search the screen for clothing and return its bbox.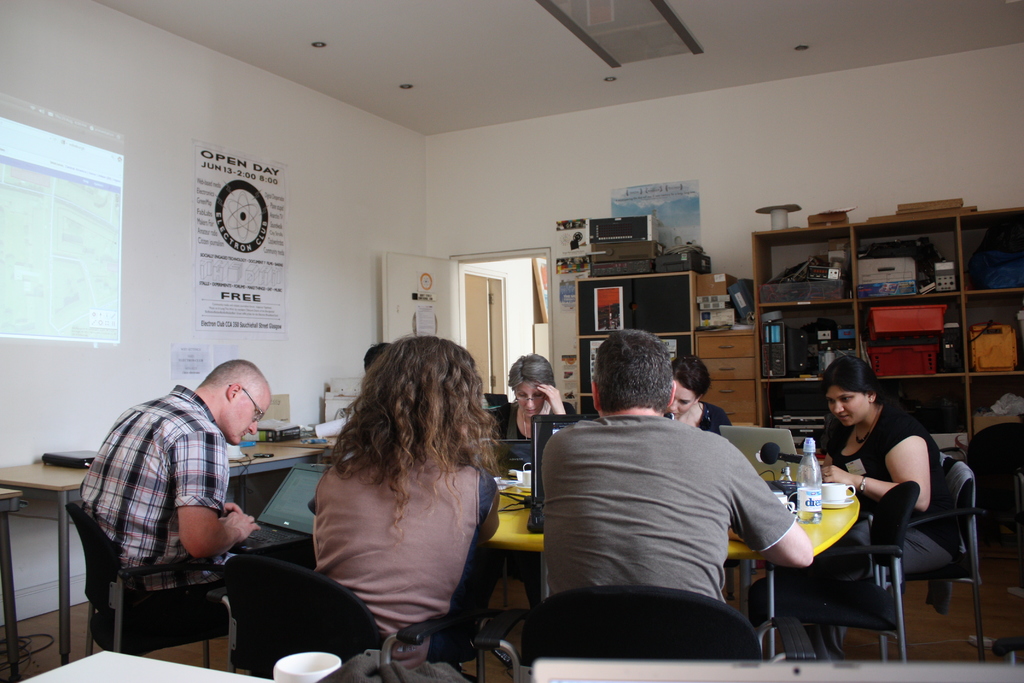
Found: (83,385,242,637).
